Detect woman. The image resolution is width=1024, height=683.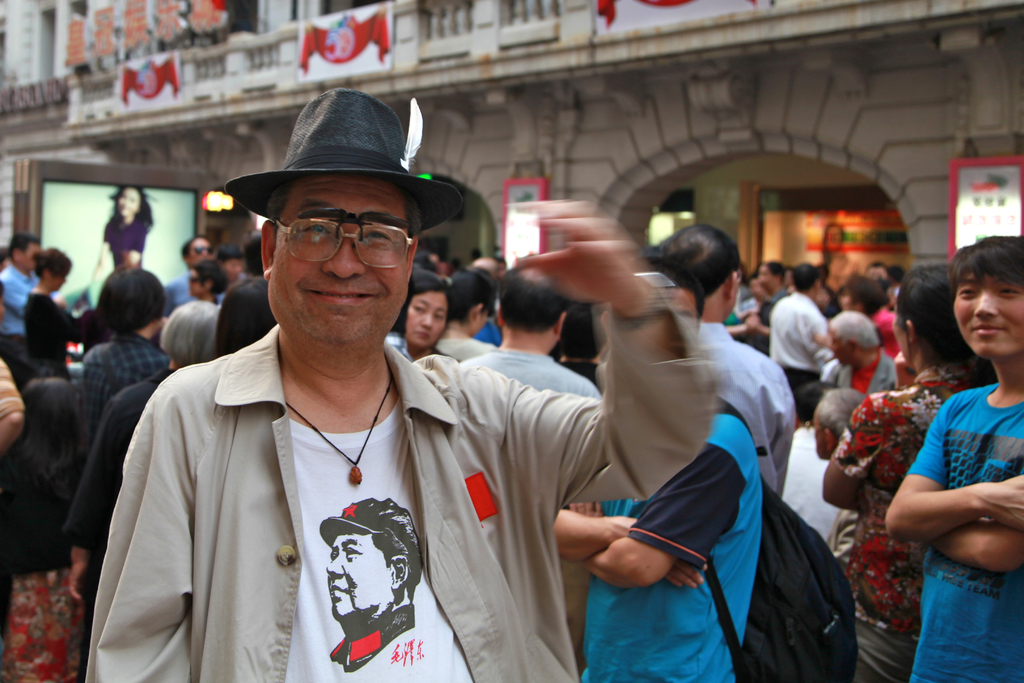
[828,311,897,400].
